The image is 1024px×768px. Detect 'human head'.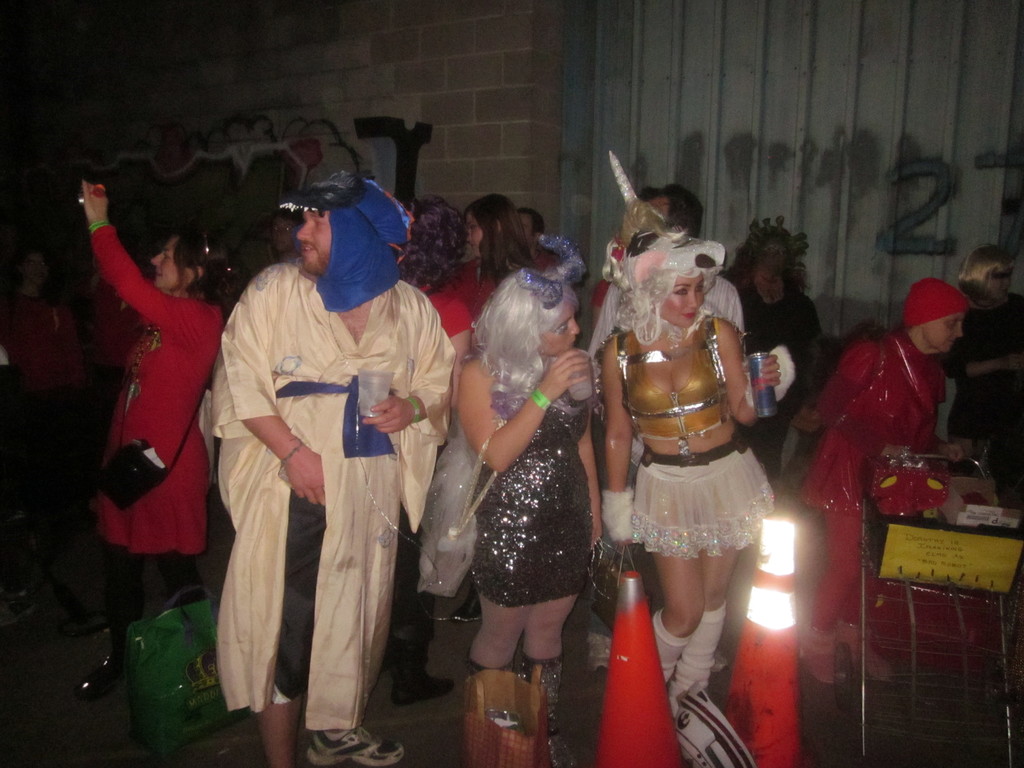
Detection: [left=956, top=246, right=1018, bottom=303].
